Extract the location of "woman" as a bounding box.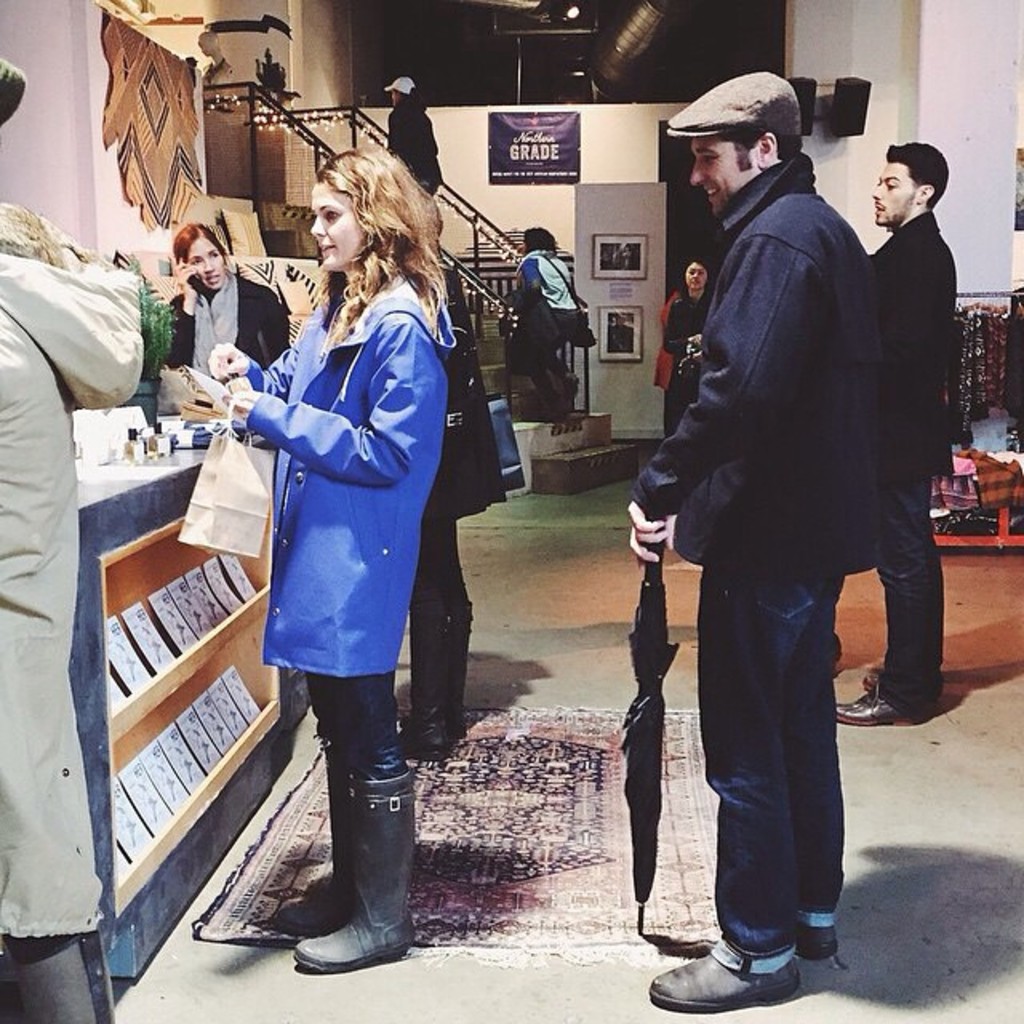
rect(0, 54, 139, 1022).
